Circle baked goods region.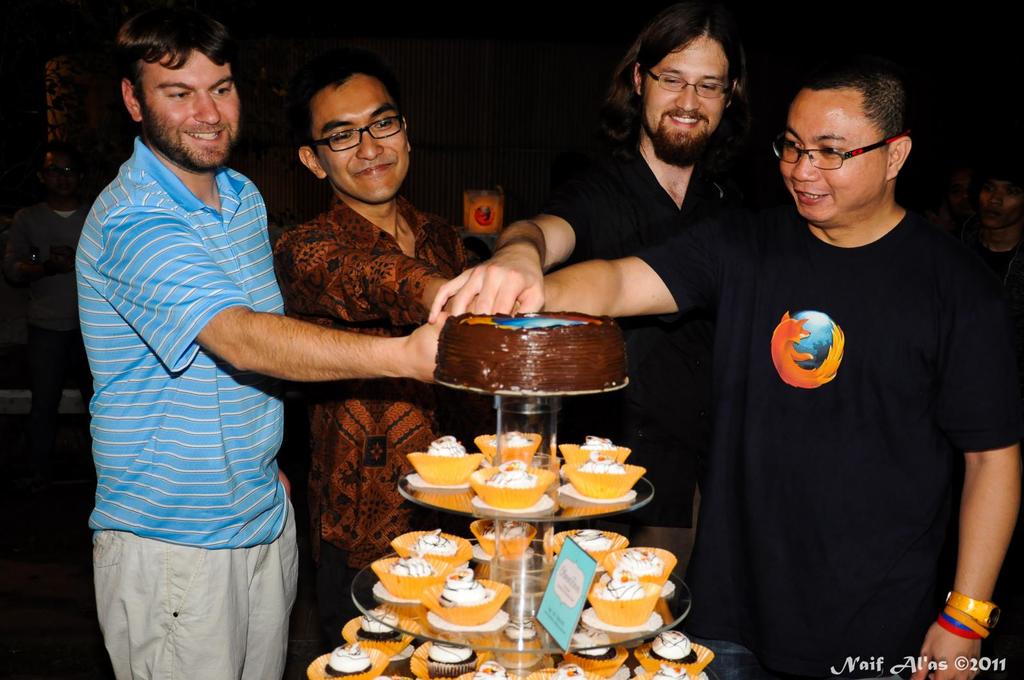
Region: bbox=(392, 552, 435, 577).
